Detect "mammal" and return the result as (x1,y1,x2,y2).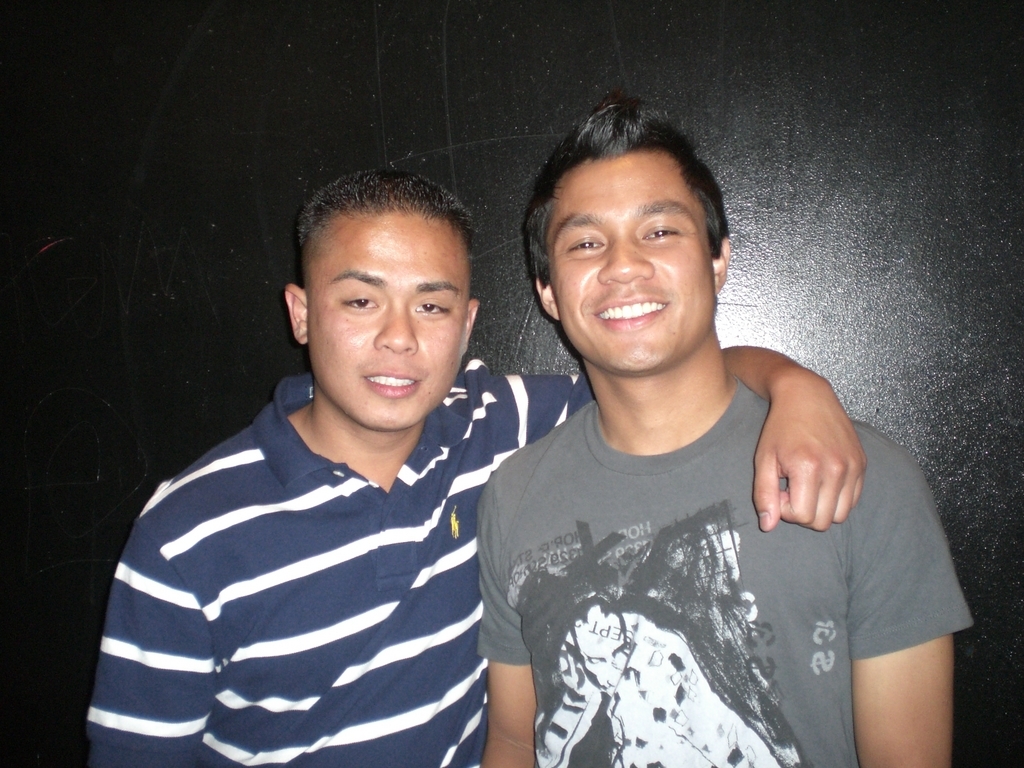
(84,162,867,767).
